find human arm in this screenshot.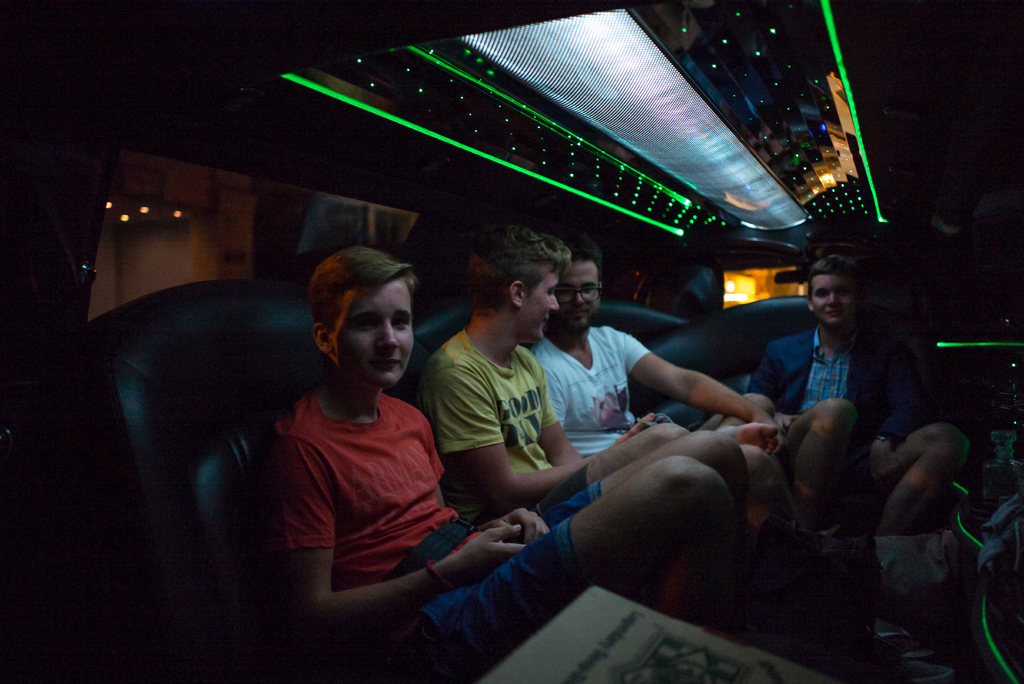
The bounding box for human arm is region(468, 509, 551, 546).
